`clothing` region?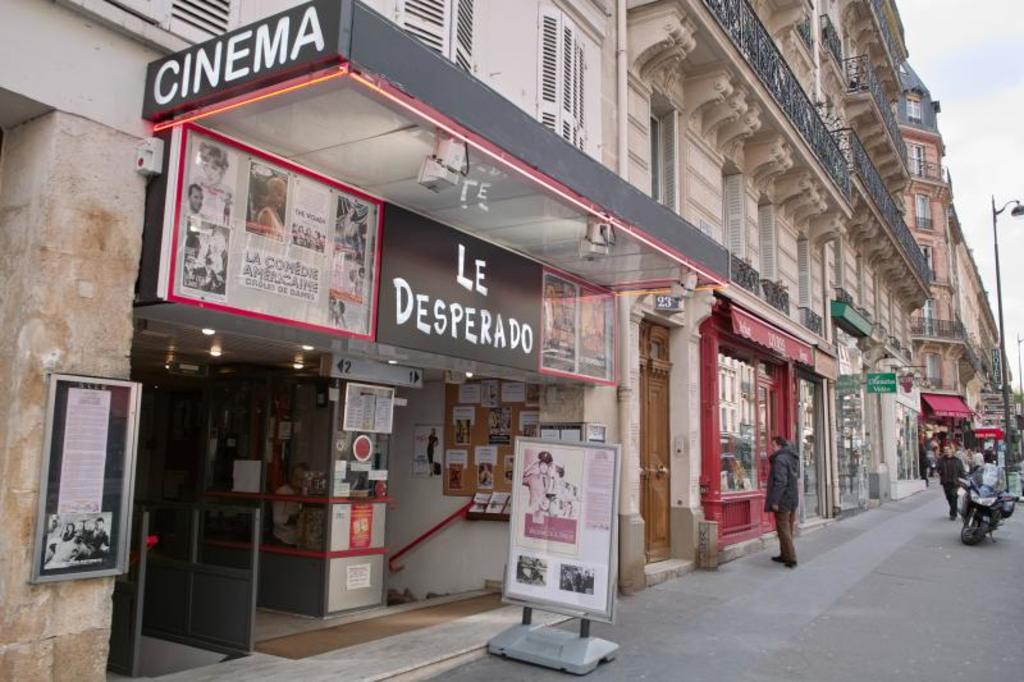
box=[88, 531, 115, 555]
